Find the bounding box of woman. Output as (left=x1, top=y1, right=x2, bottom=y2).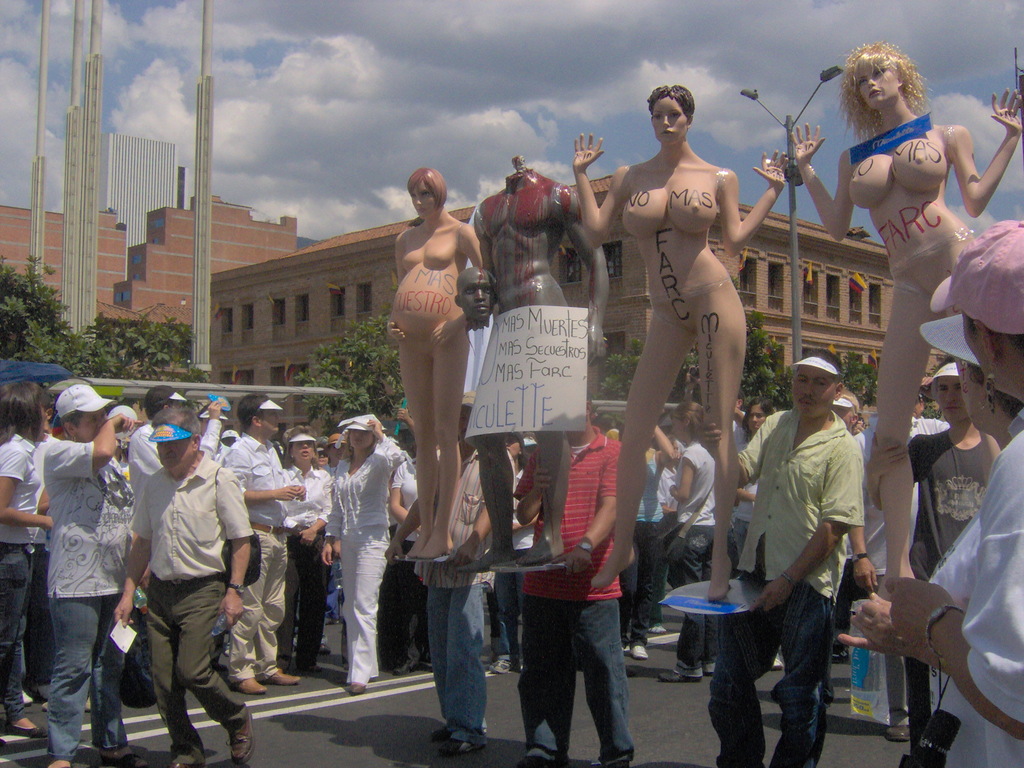
(left=503, top=430, right=541, bottom=675).
